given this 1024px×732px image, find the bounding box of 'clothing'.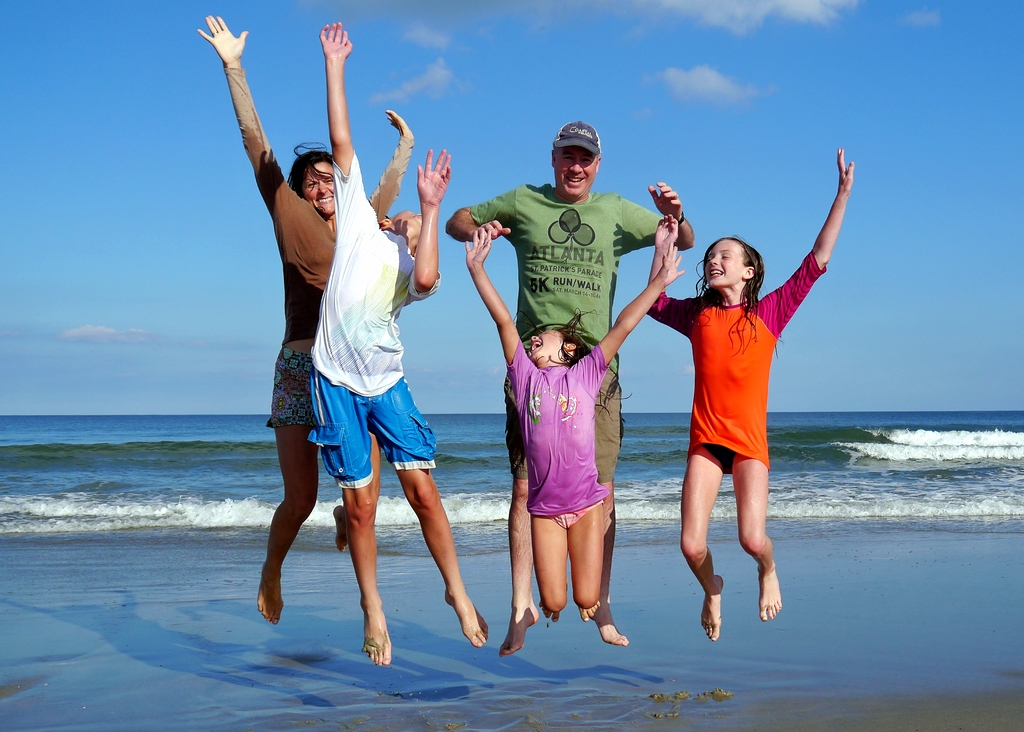
select_region(317, 150, 451, 494).
